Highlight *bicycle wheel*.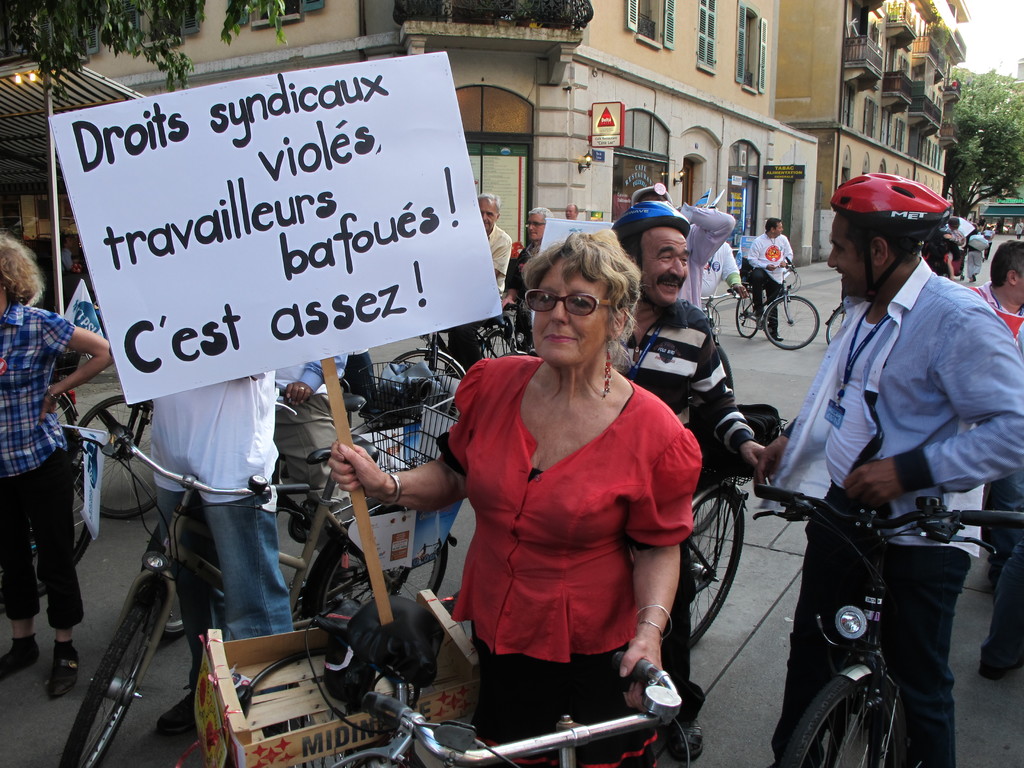
Highlighted region: 393 344 468 383.
